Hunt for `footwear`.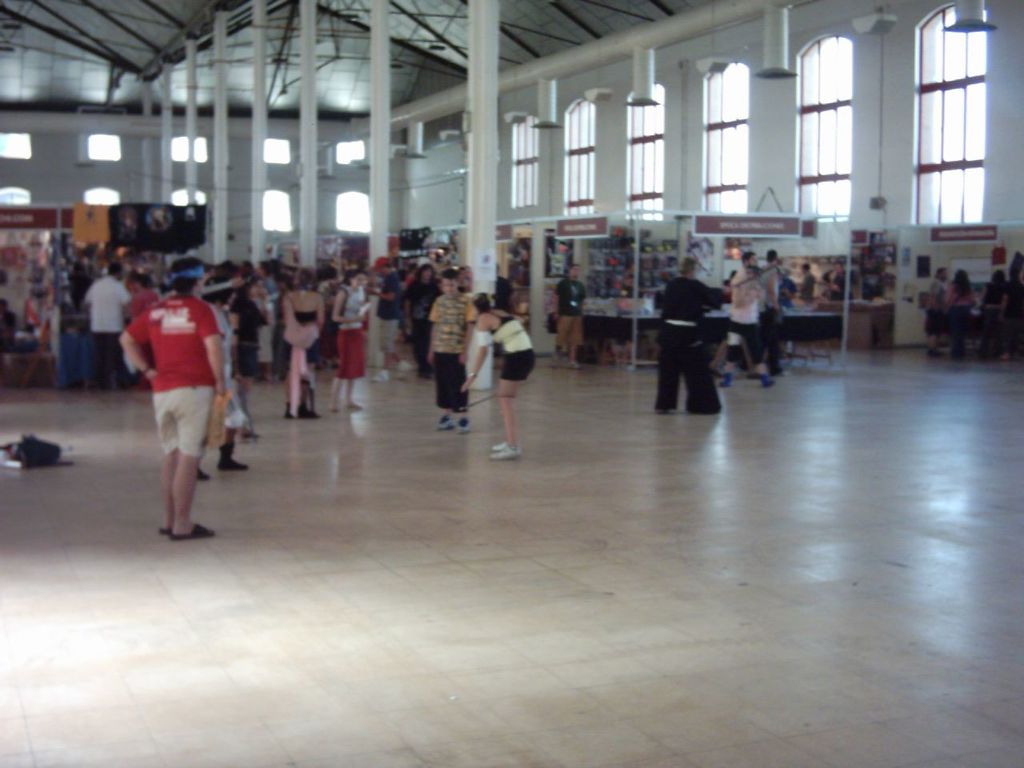
Hunted down at left=393, top=358, right=413, bottom=381.
